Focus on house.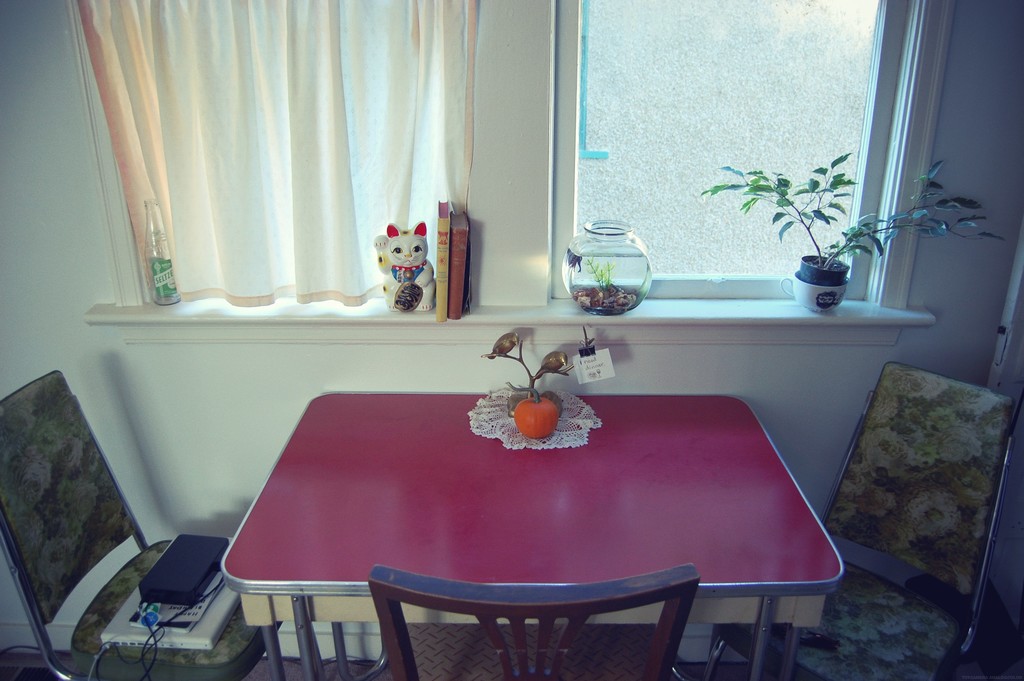
Focused at (x1=0, y1=0, x2=1021, y2=680).
